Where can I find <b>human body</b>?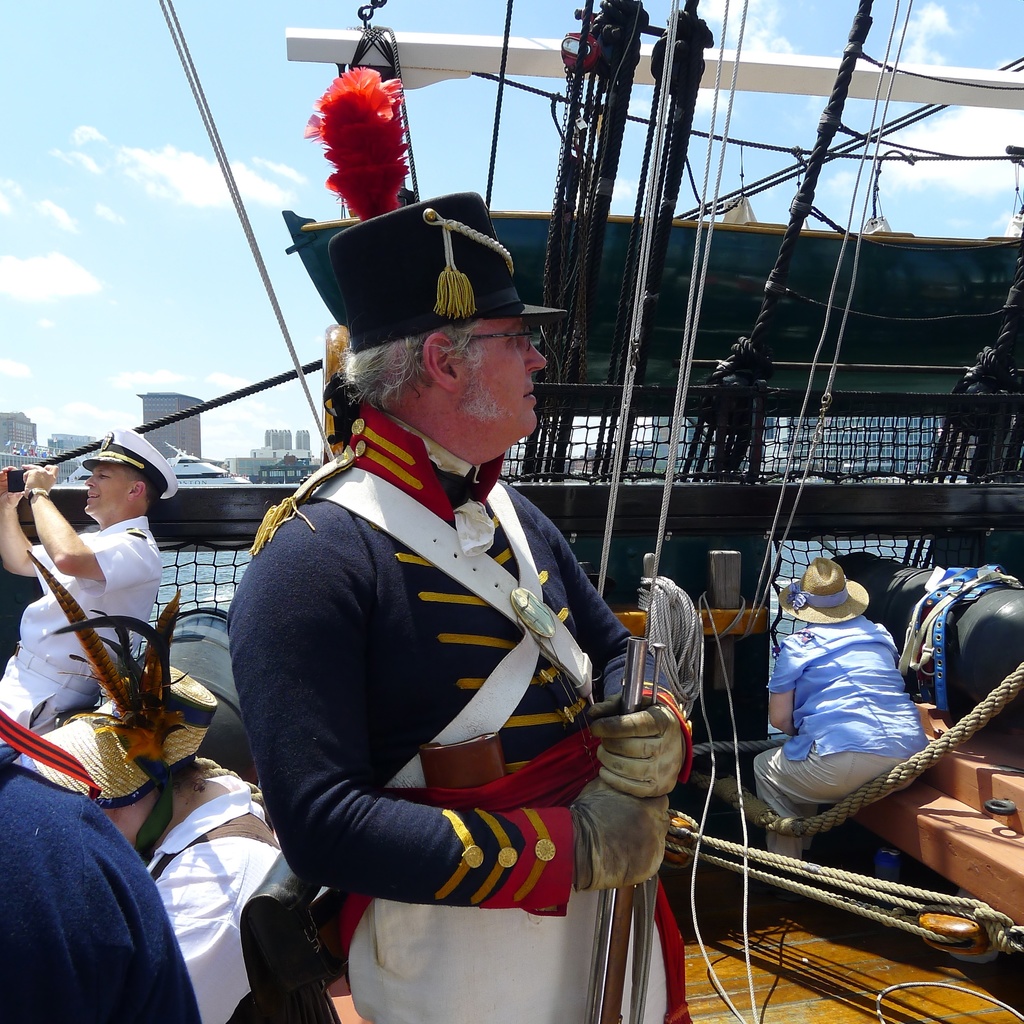
You can find it at 749 545 954 858.
